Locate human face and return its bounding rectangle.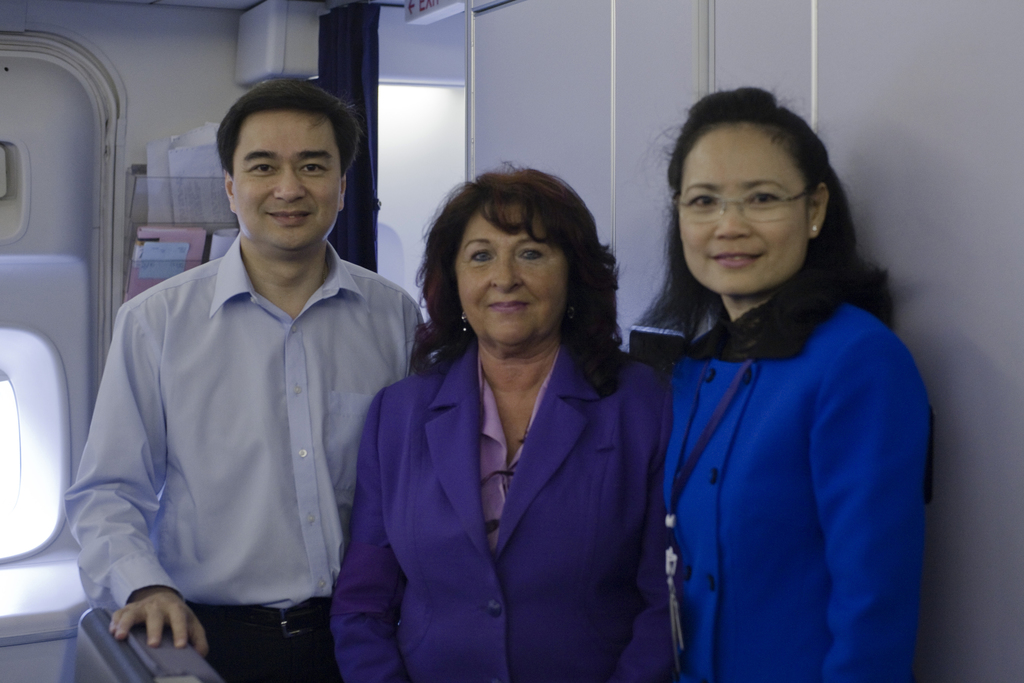
box=[670, 126, 817, 291].
